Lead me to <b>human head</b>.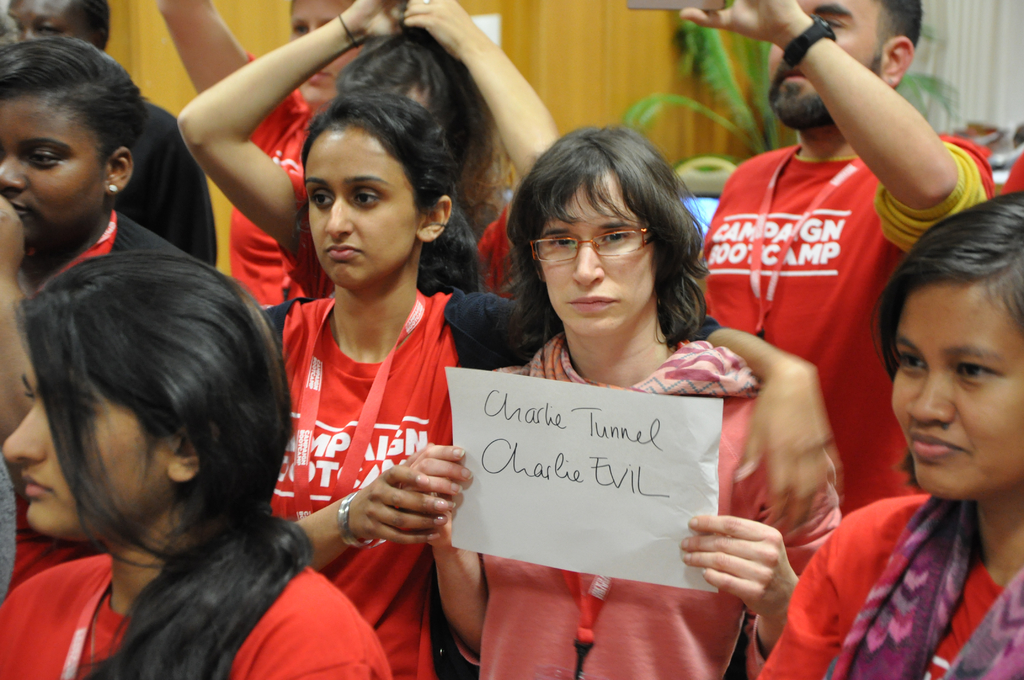
Lead to pyautogui.locateOnScreen(3, 35, 148, 231).
